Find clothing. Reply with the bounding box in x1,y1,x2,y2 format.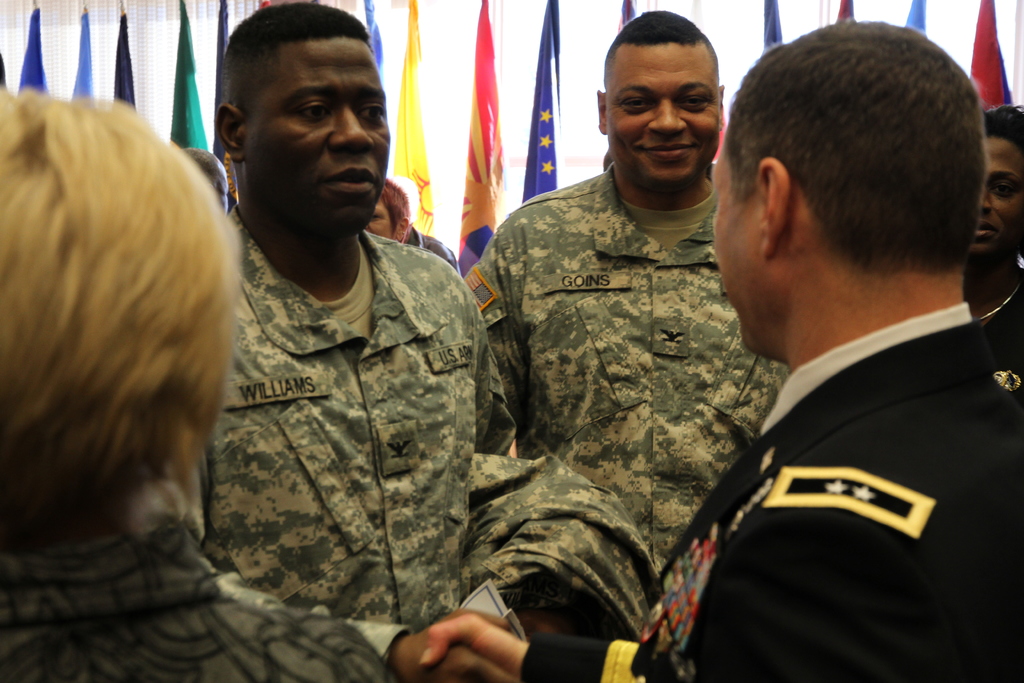
517,302,1023,682.
